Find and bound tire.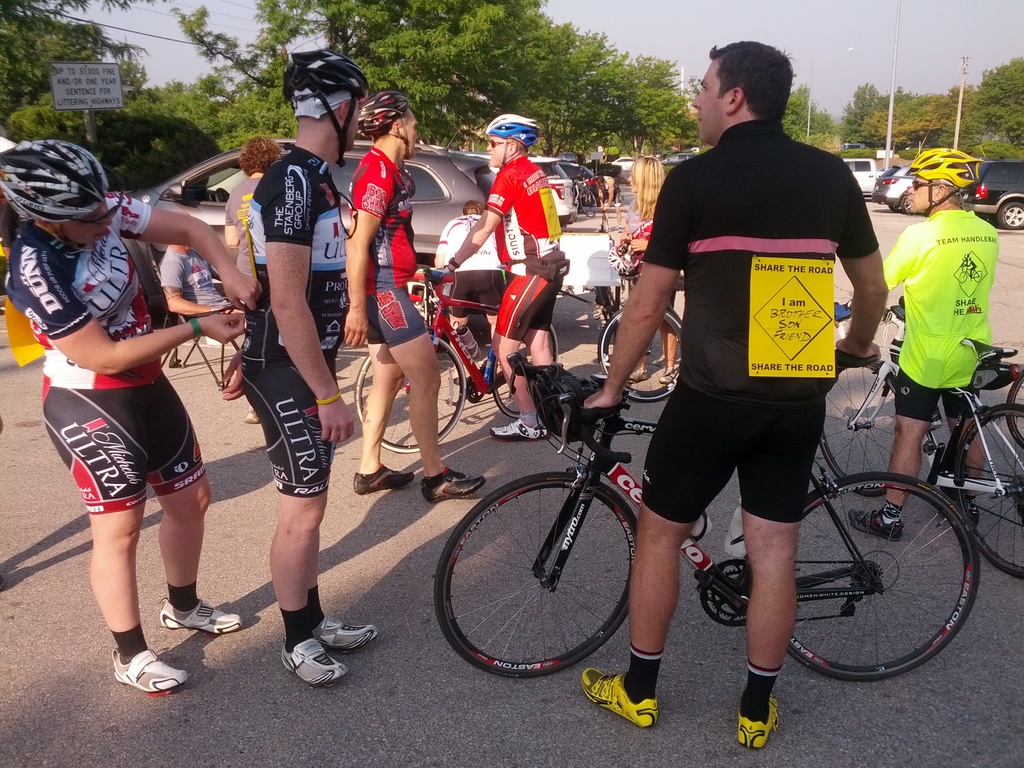
Bound: [left=1008, top=372, right=1023, bottom=445].
